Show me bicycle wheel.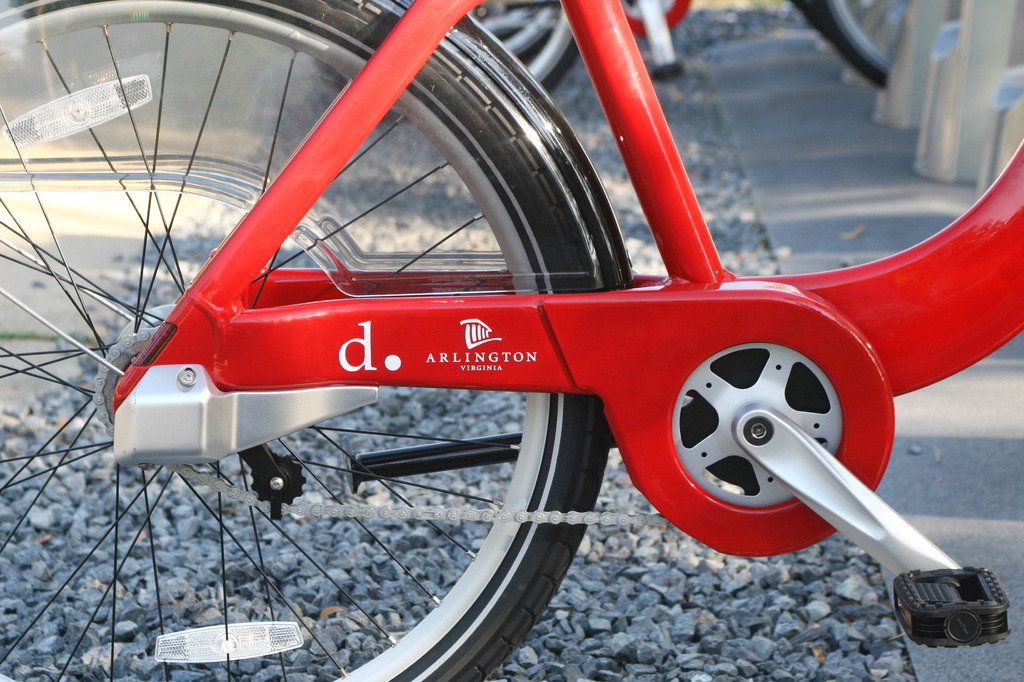
bicycle wheel is here: detection(796, 0, 910, 94).
